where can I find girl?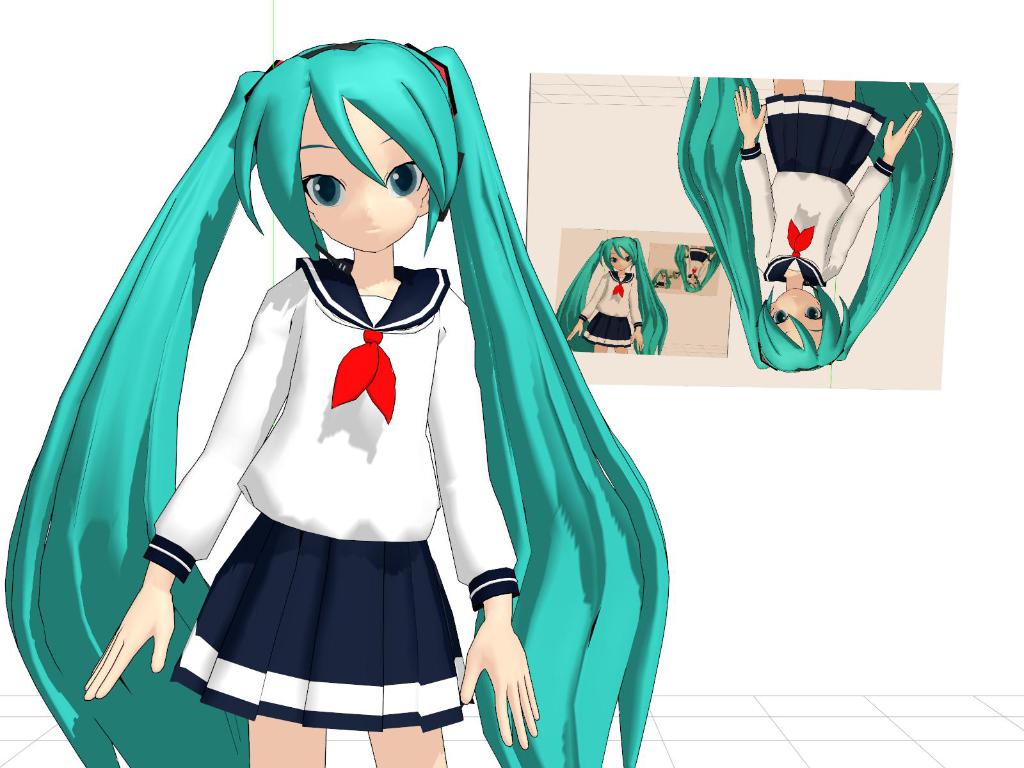
You can find it at 675, 74, 953, 372.
